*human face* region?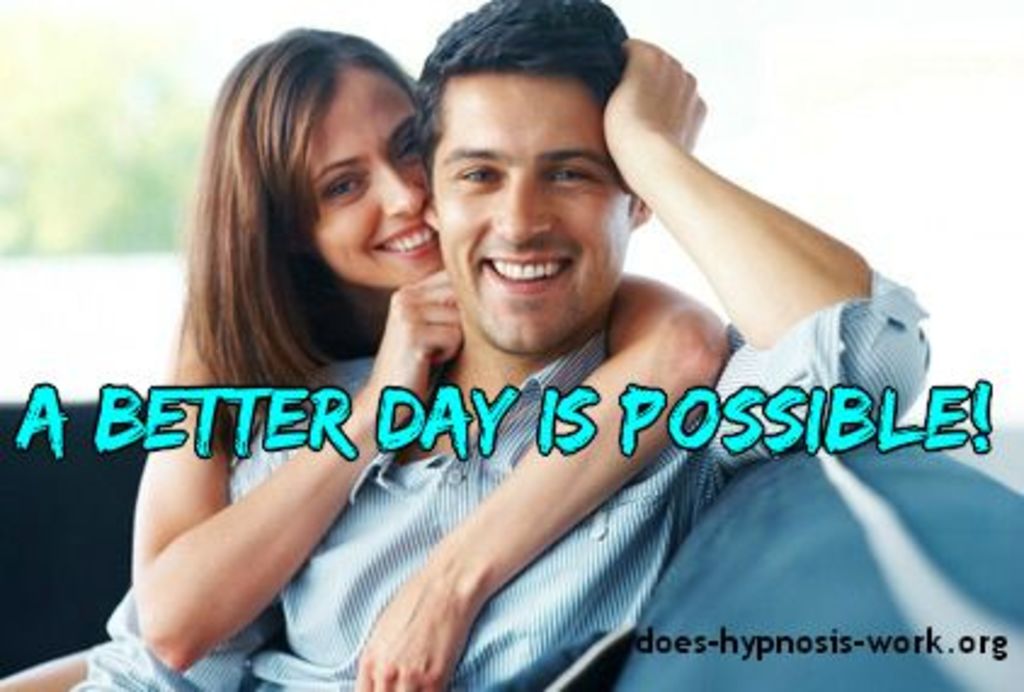
locate(434, 73, 624, 359)
